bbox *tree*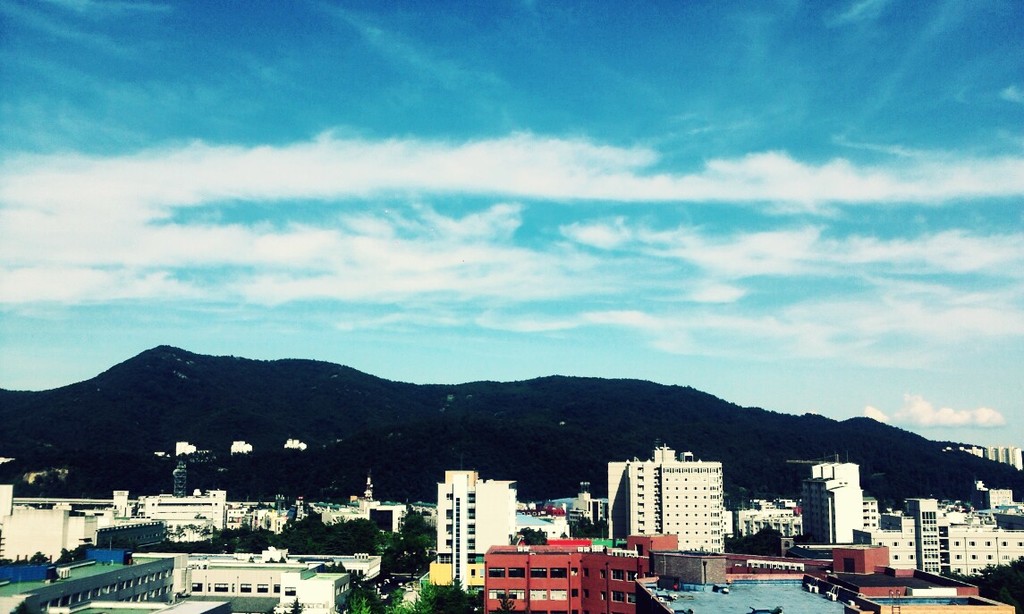
crop(397, 507, 449, 568)
